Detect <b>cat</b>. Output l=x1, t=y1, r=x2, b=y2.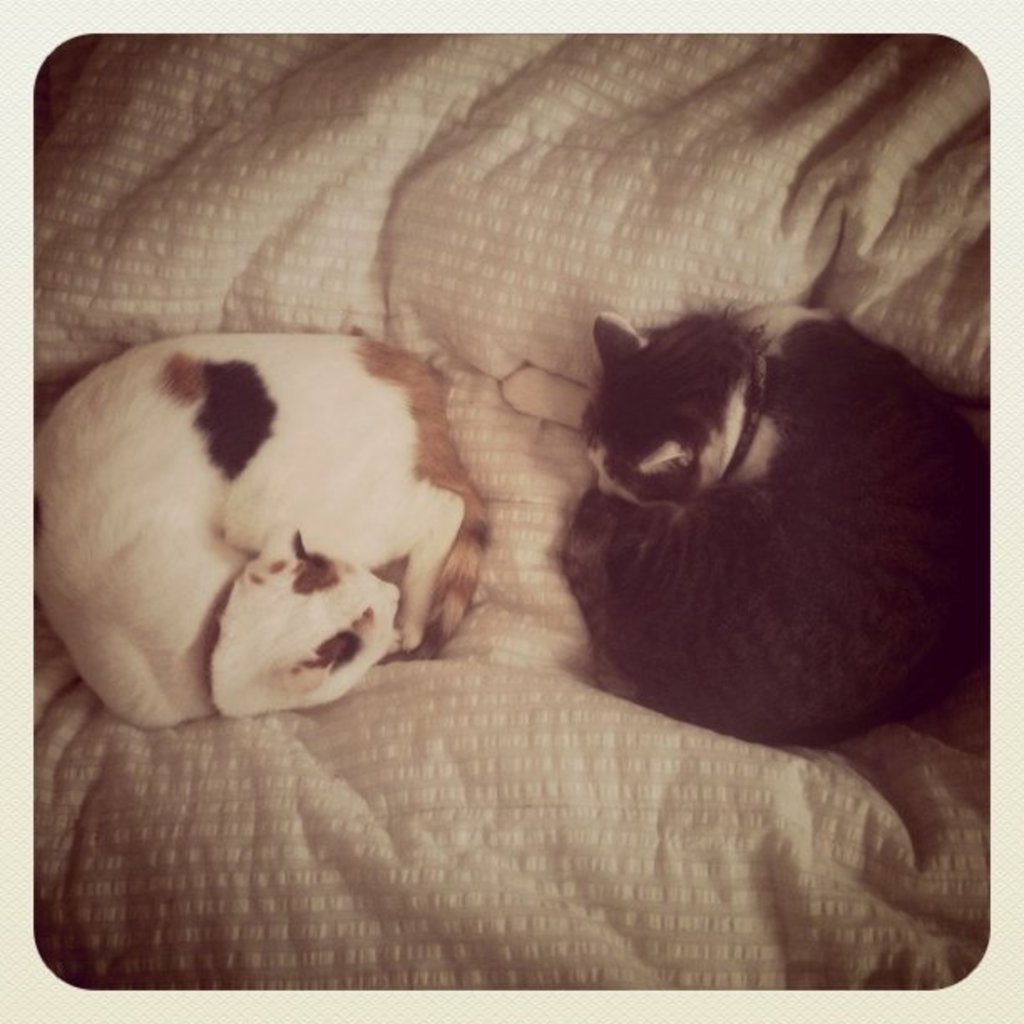
l=562, t=313, r=996, b=753.
